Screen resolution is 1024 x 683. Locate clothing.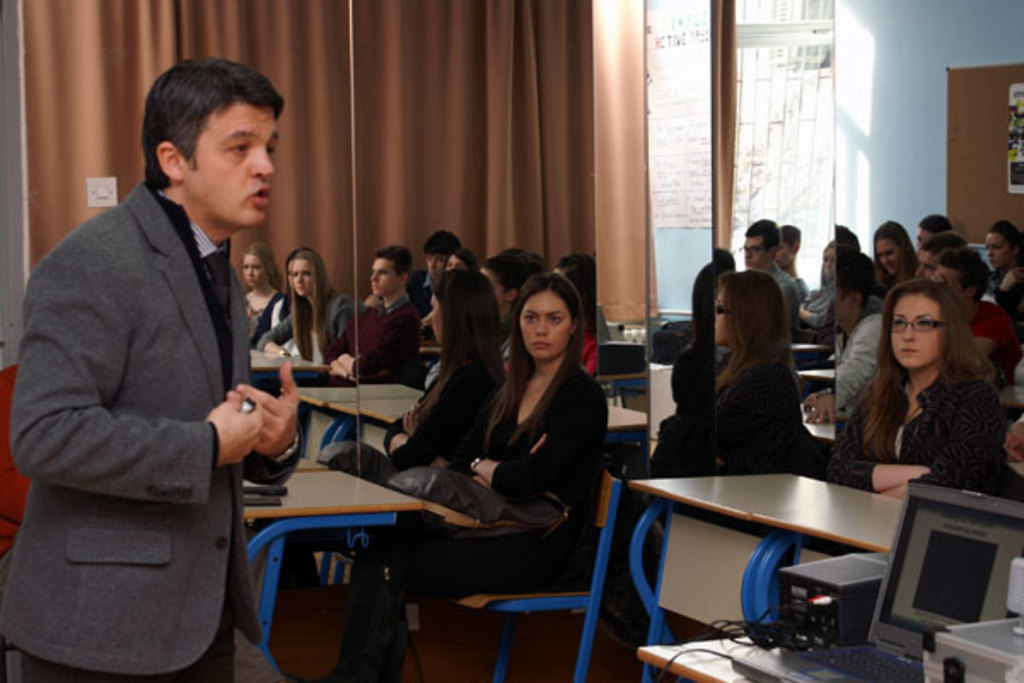
BBox(369, 359, 519, 475).
